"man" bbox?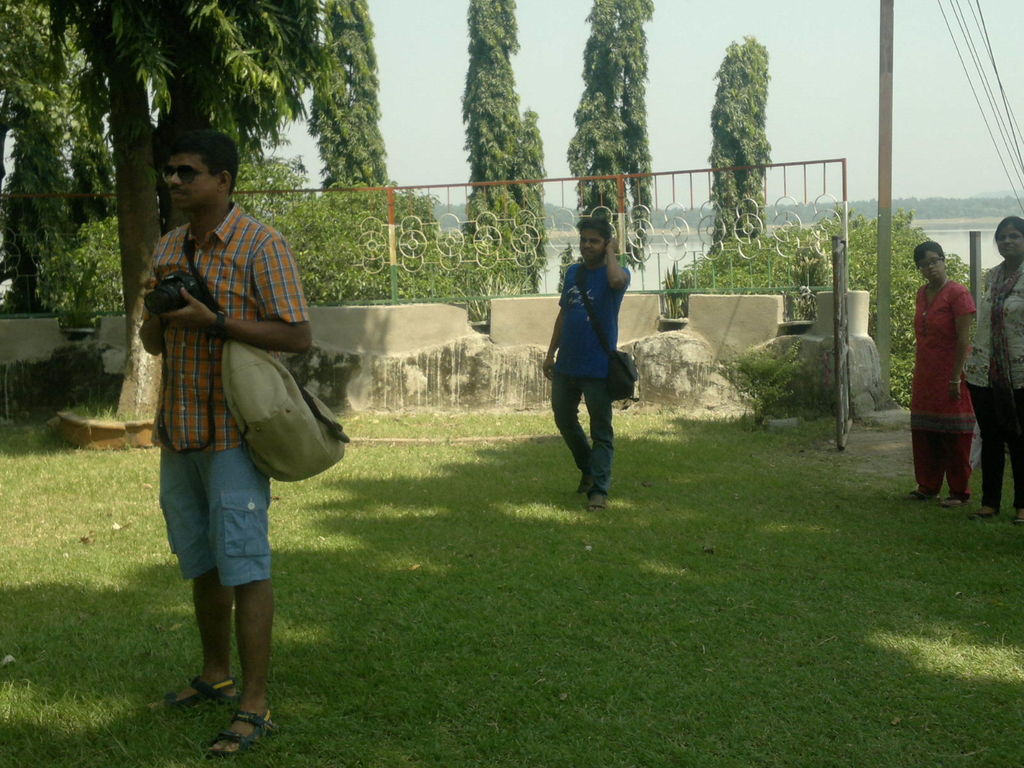
Rect(548, 209, 628, 528)
